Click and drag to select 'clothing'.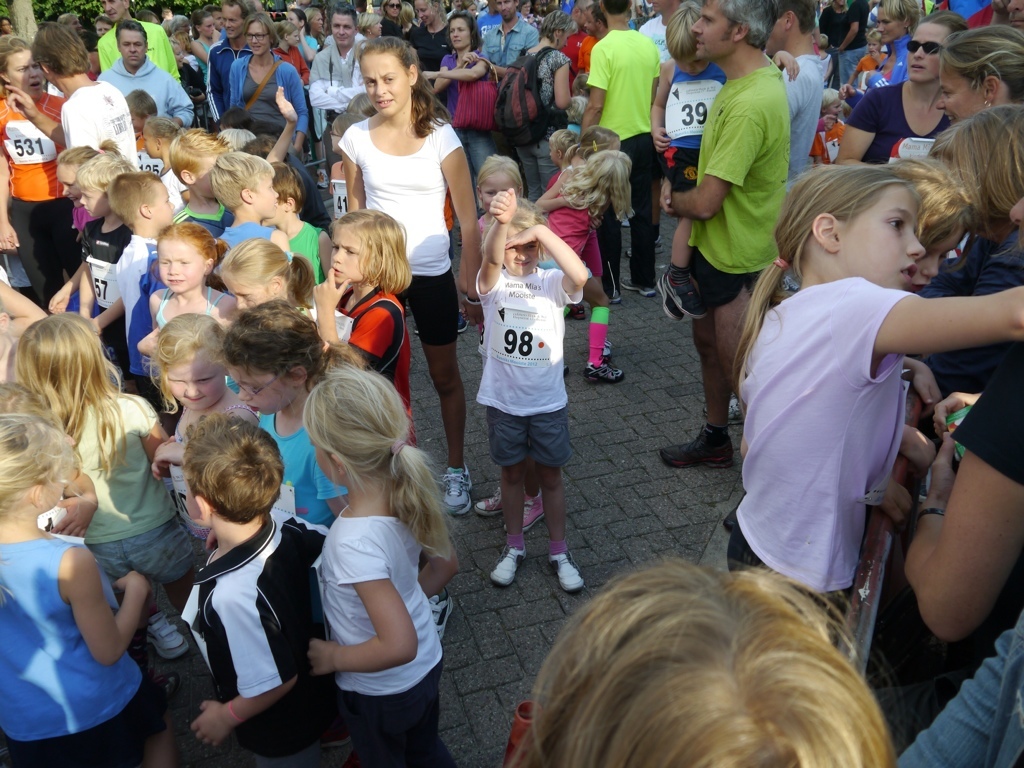
Selection: <bbox>725, 276, 924, 647</bbox>.
